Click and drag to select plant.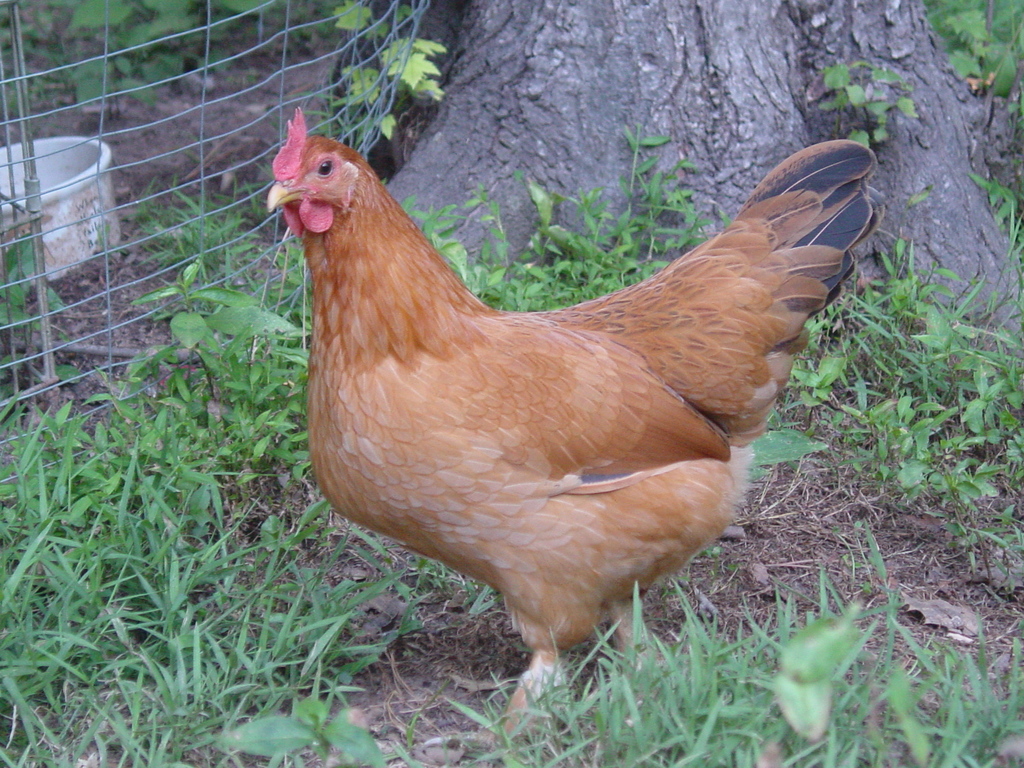
Selection: x1=132, y1=259, x2=313, y2=411.
